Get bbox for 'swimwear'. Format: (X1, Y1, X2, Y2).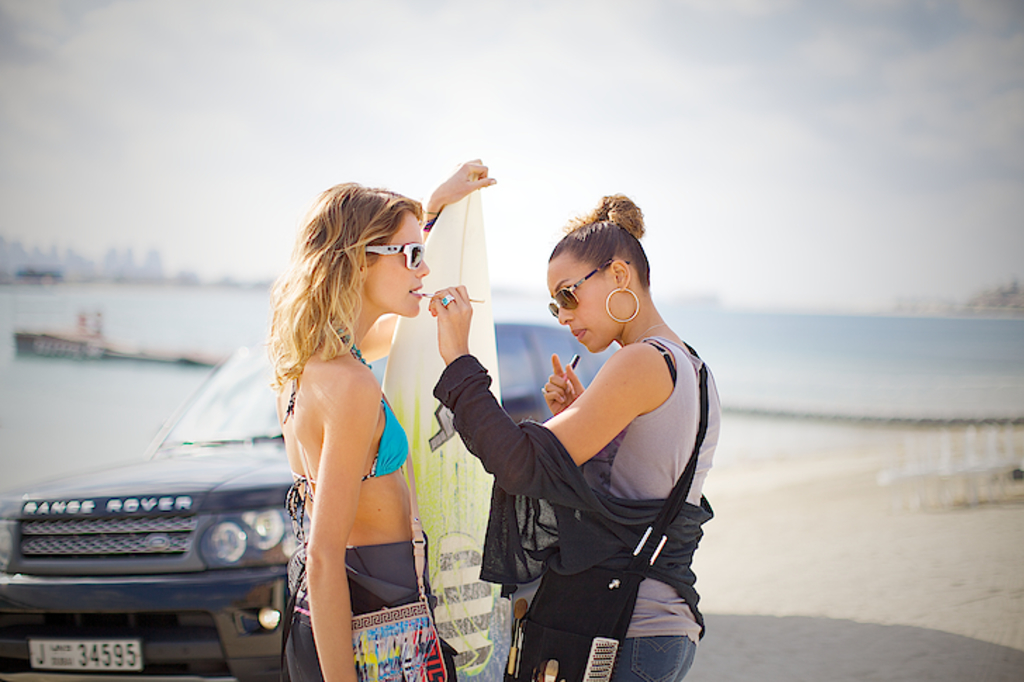
(277, 311, 415, 520).
